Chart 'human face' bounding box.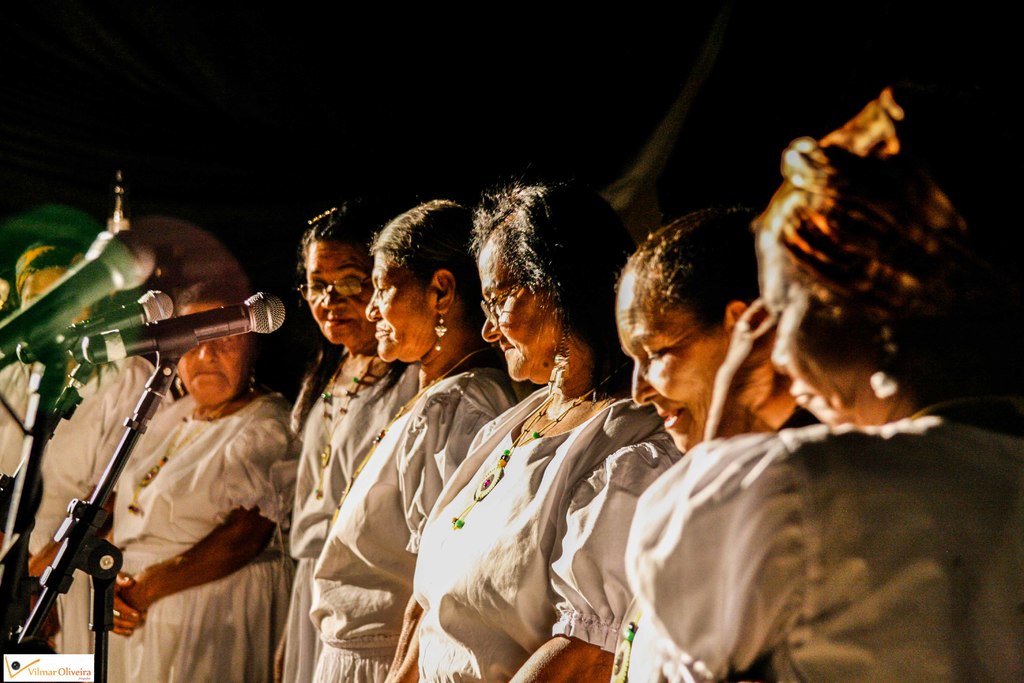
Charted: box=[753, 234, 890, 425].
